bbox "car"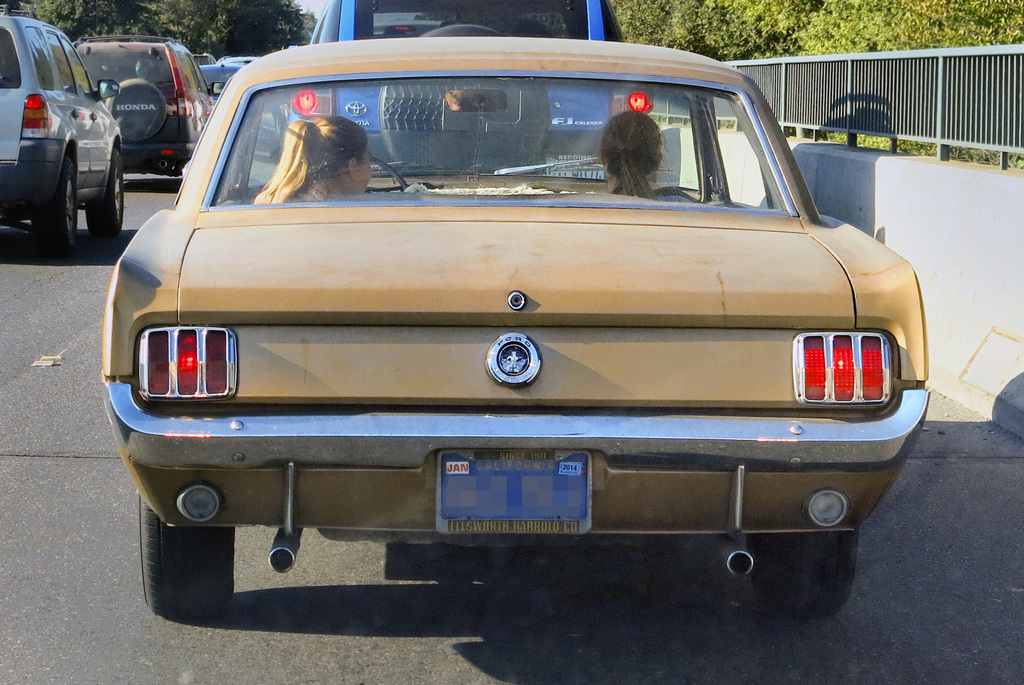
select_region(0, 3, 130, 252)
